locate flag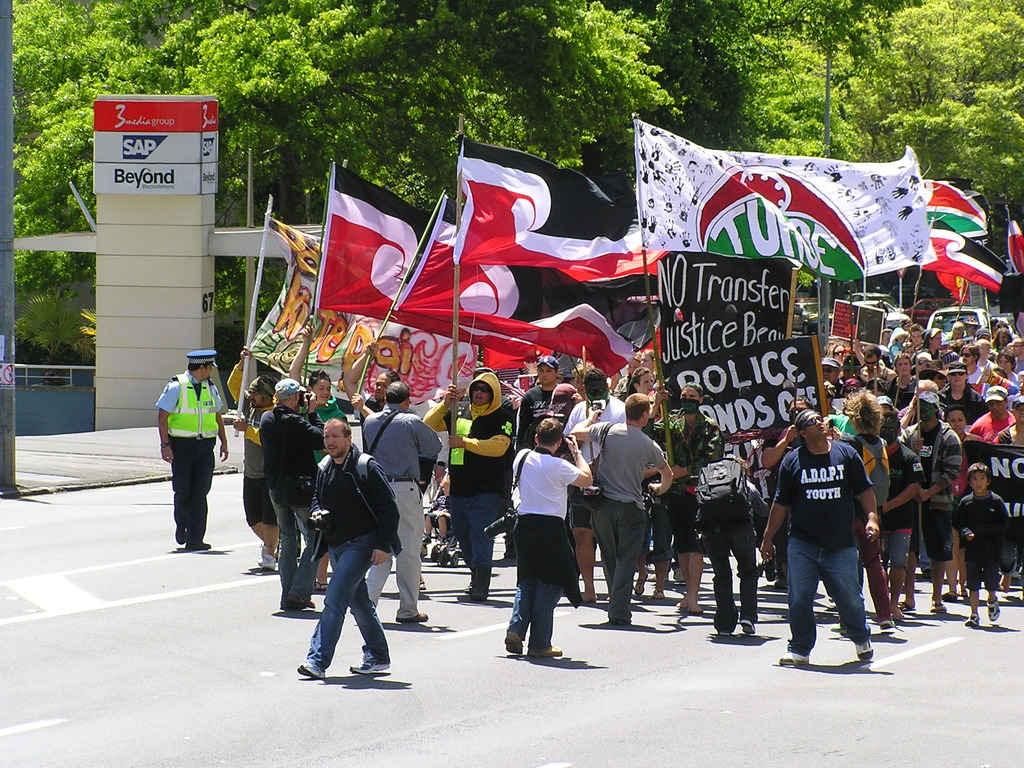
l=932, t=232, r=1014, b=294
